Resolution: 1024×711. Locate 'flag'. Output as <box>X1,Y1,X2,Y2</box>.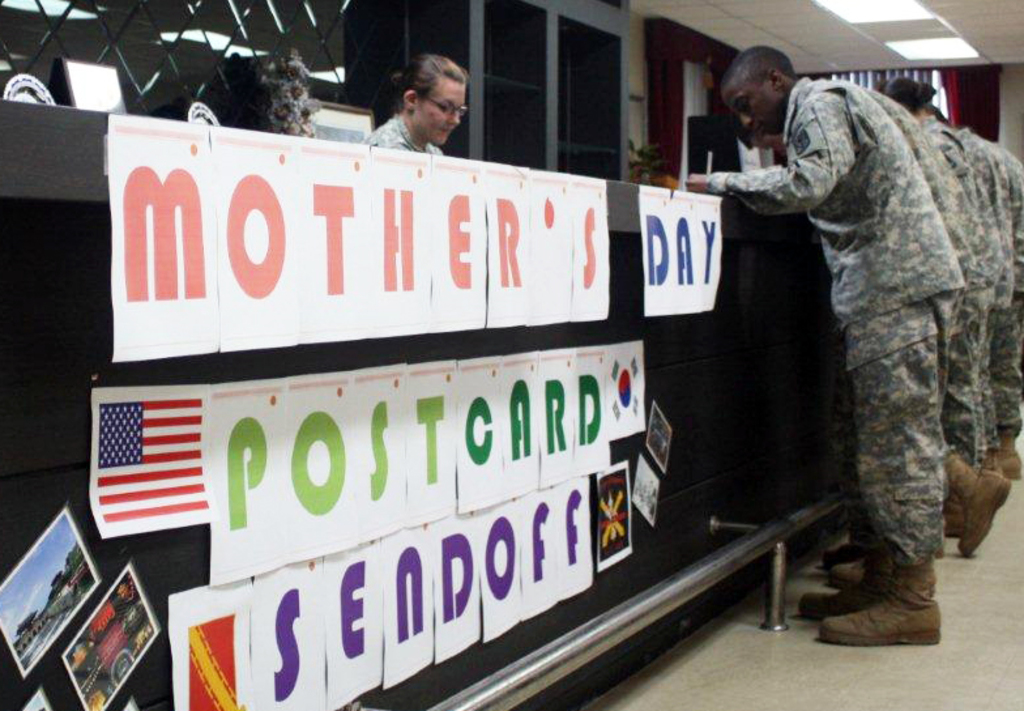
<box>71,393,210,566</box>.
